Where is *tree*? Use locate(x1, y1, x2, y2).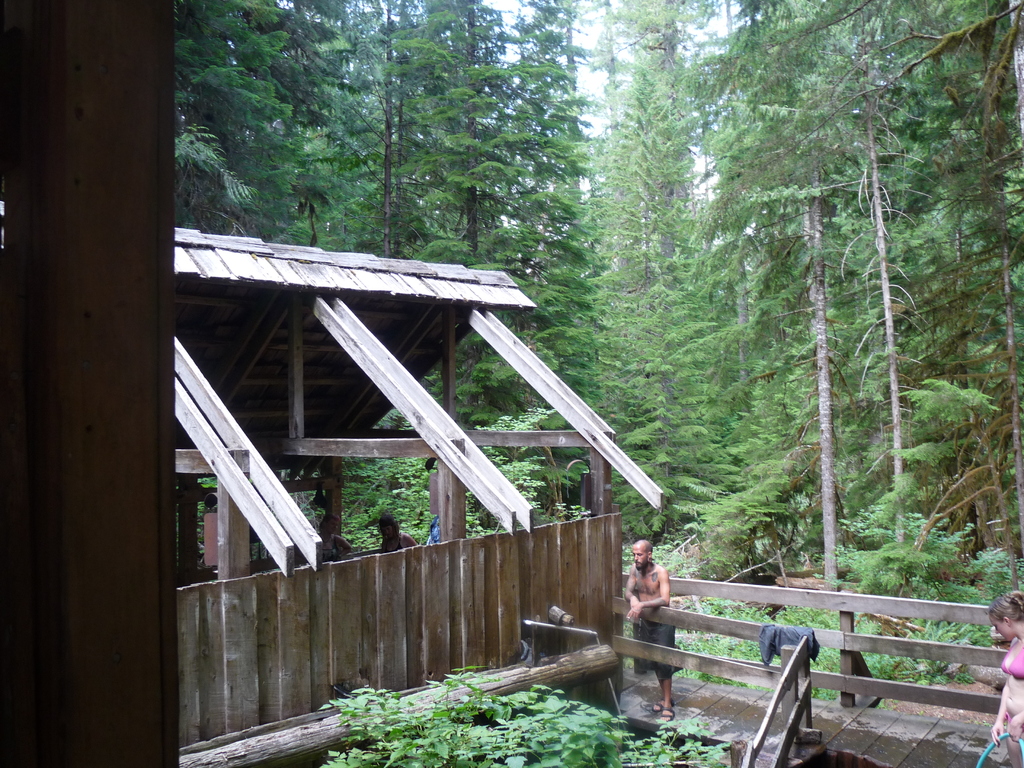
locate(467, 0, 613, 518).
